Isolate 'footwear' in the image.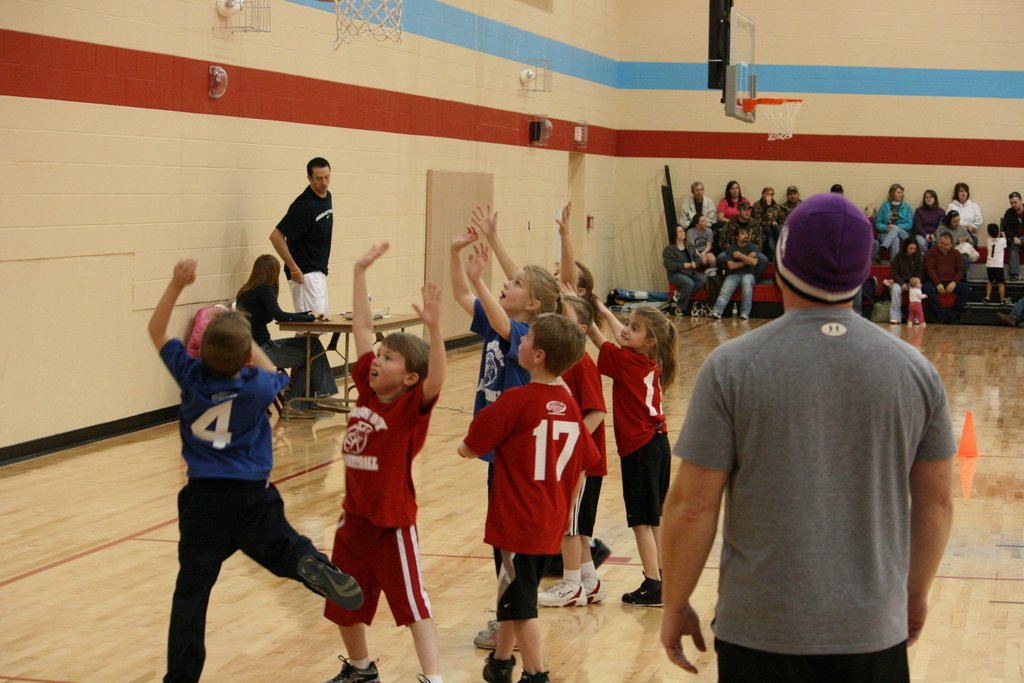
Isolated region: crop(580, 572, 607, 600).
